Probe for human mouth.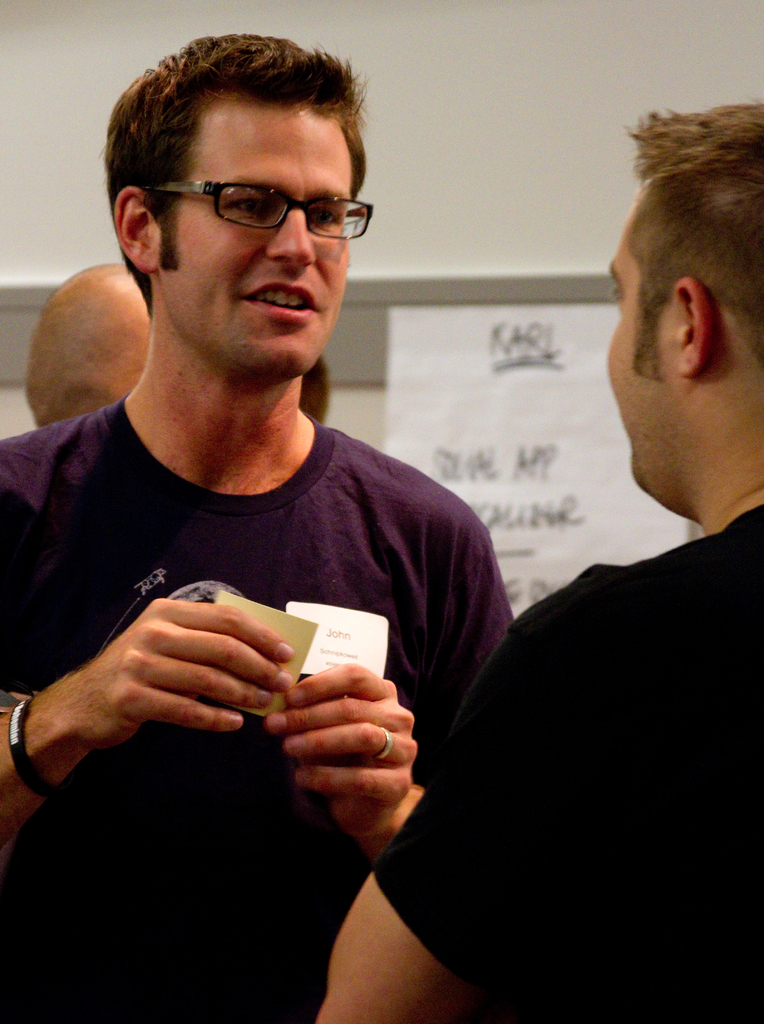
Probe result: x1=240 y1=265 x2=329 y2=331.
